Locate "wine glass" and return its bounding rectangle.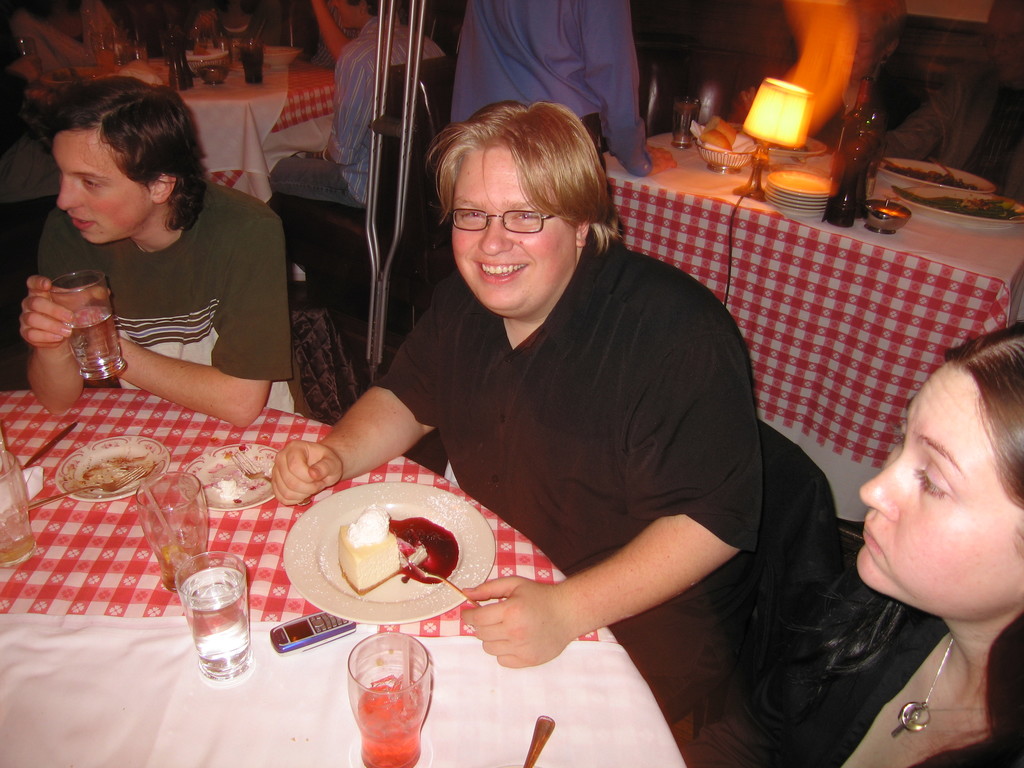
crop(196, 38, 235, 85).
